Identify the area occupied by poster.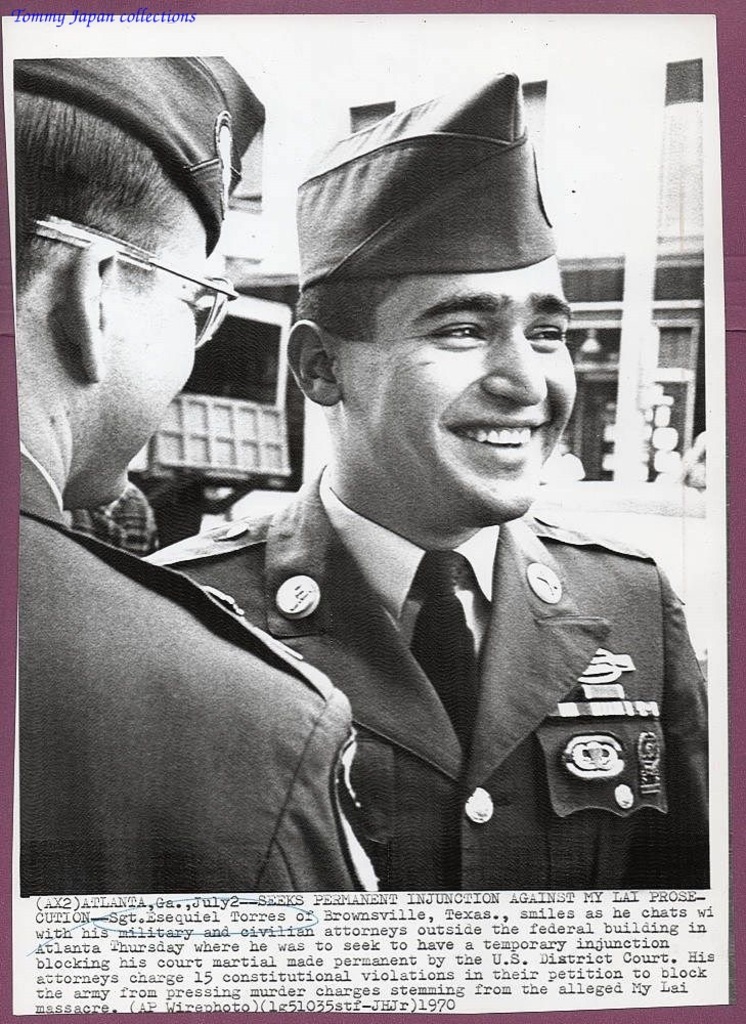
Area: left=0, top=0, right=745, bottom=1023.
